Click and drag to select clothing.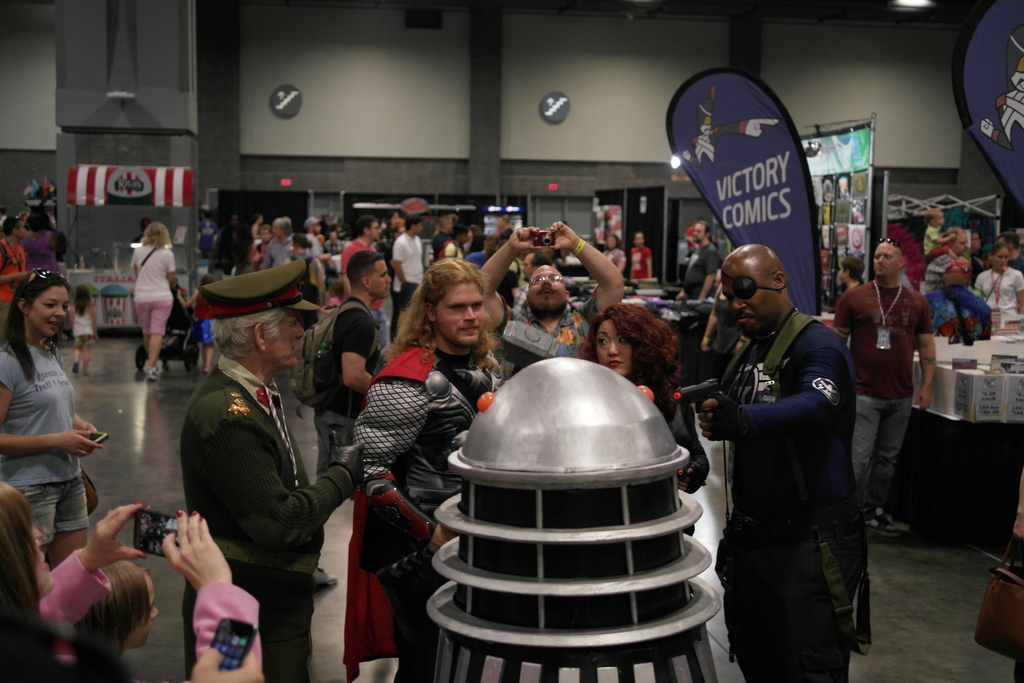
Selection: <box>130,238,181,340</box>.
